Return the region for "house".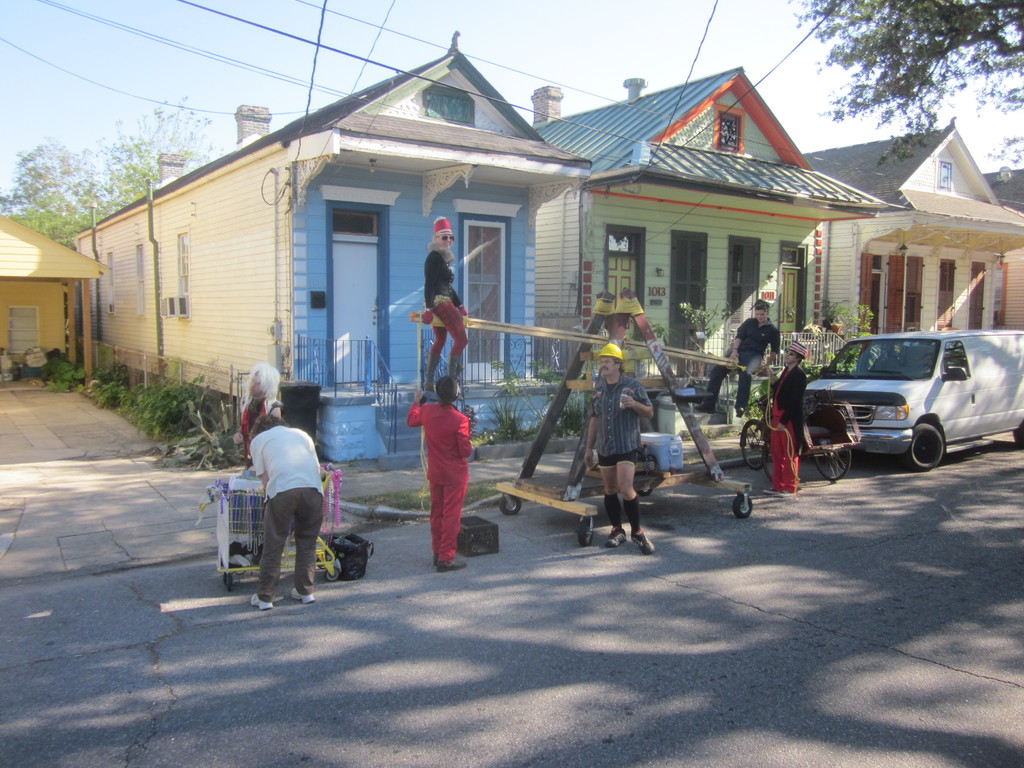
pyautogui.locateOnScreen(525, 58, 897, 412).
